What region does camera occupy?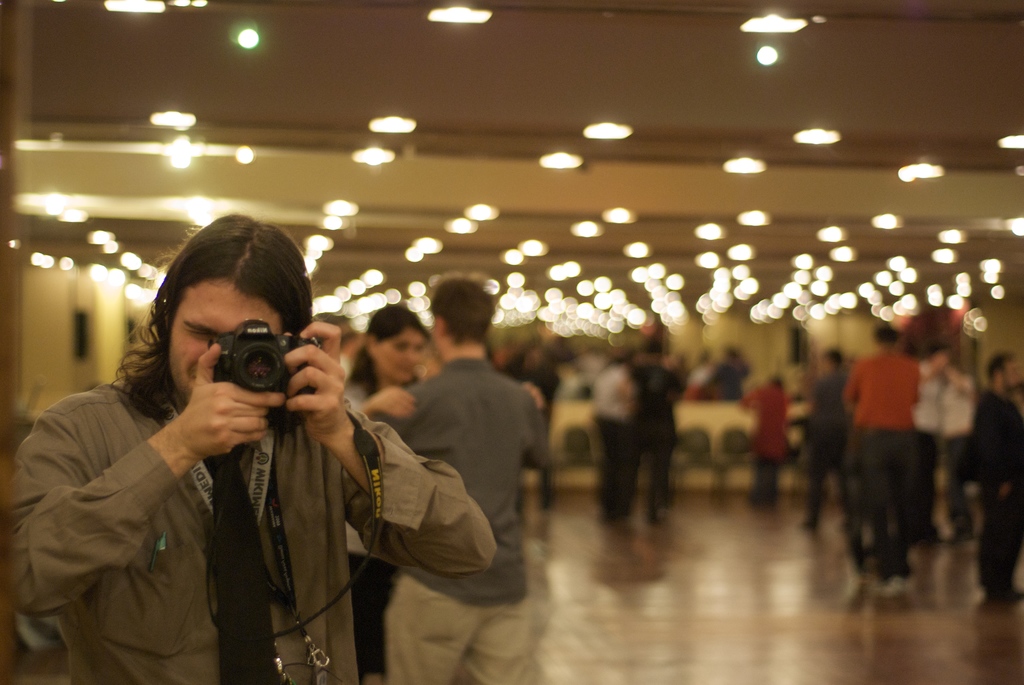
locate(208, 313, 320, 393).
